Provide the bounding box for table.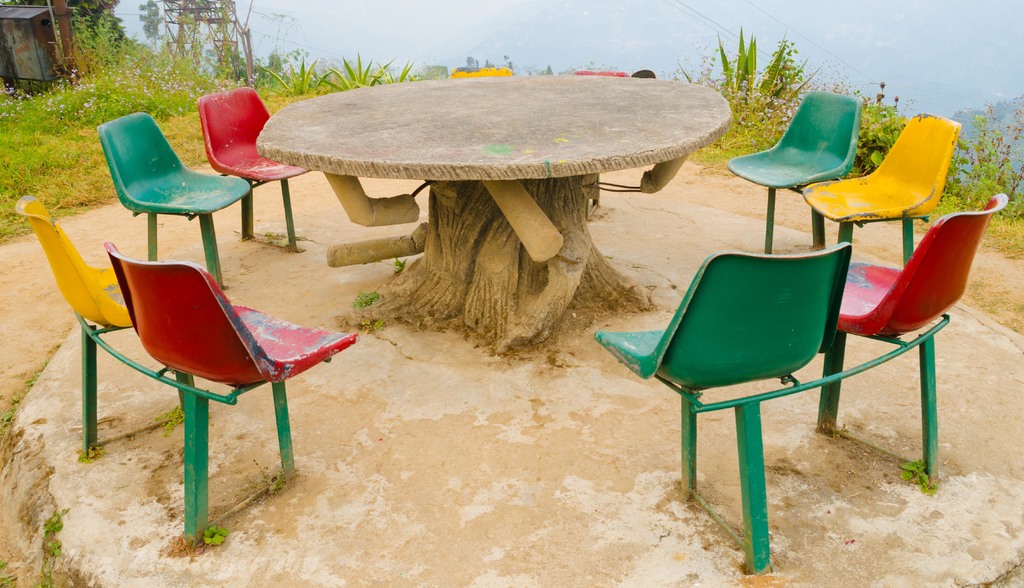
(257,71,738,364).
